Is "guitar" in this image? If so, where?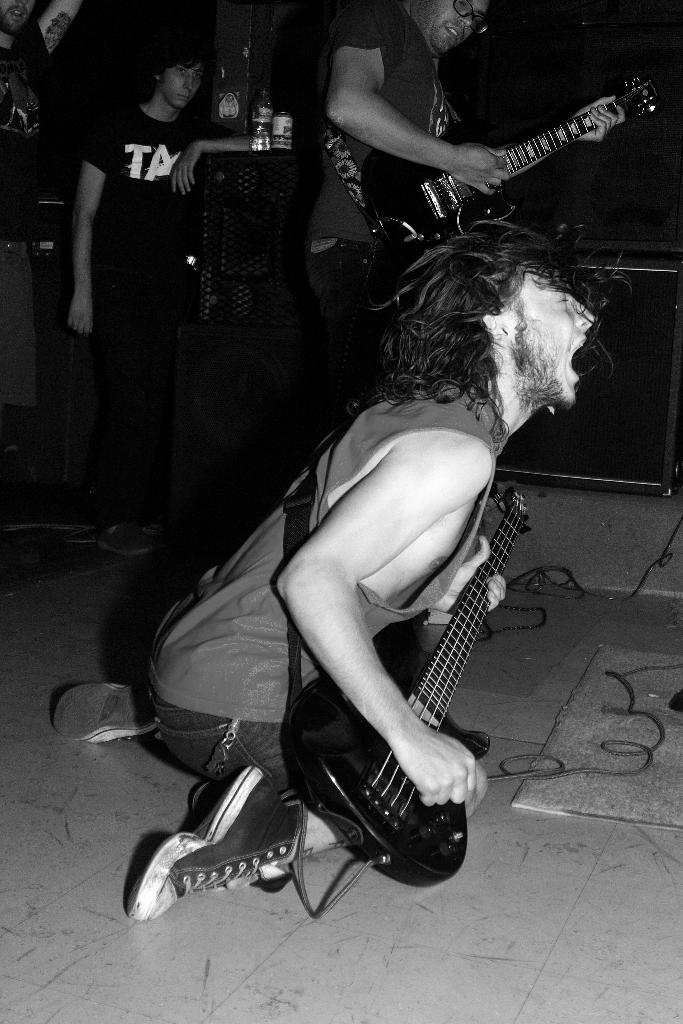
Yes, at 385, 64, 654, 236.
